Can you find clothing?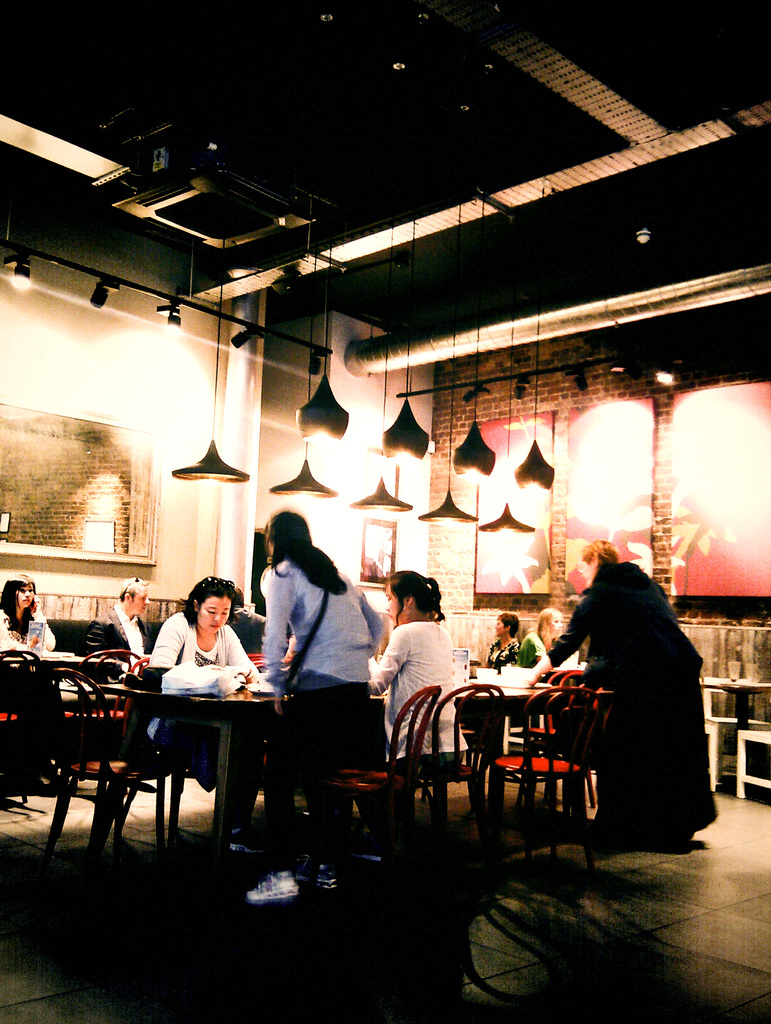
Yes, bounding box: 484, 641, 522, 666.
